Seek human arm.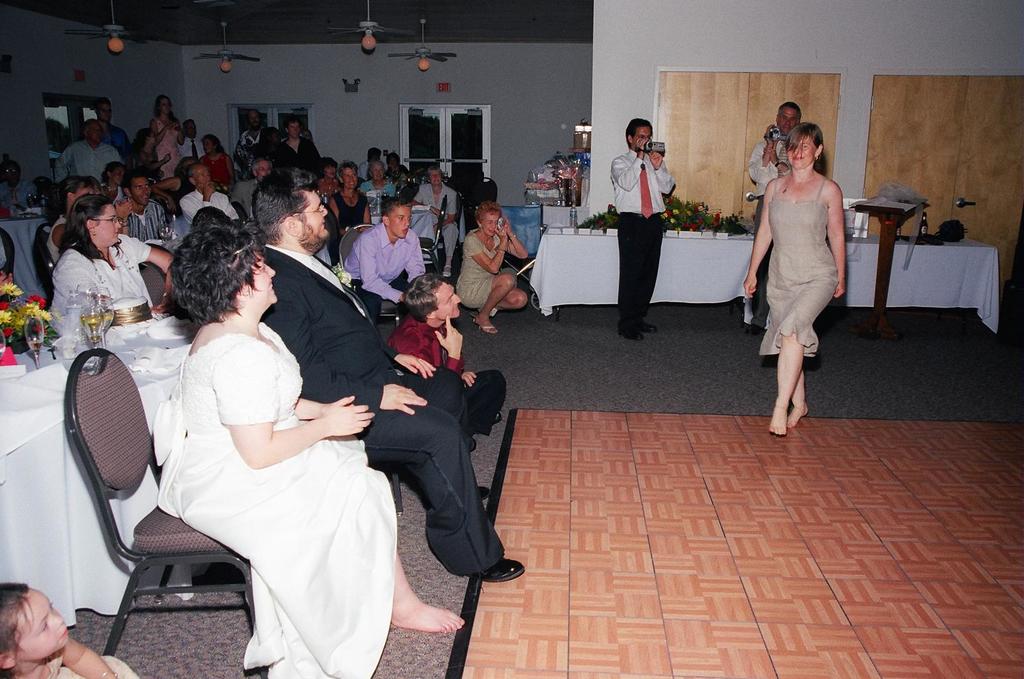
[x1=125, y1=231, x2=175, y2=309].
